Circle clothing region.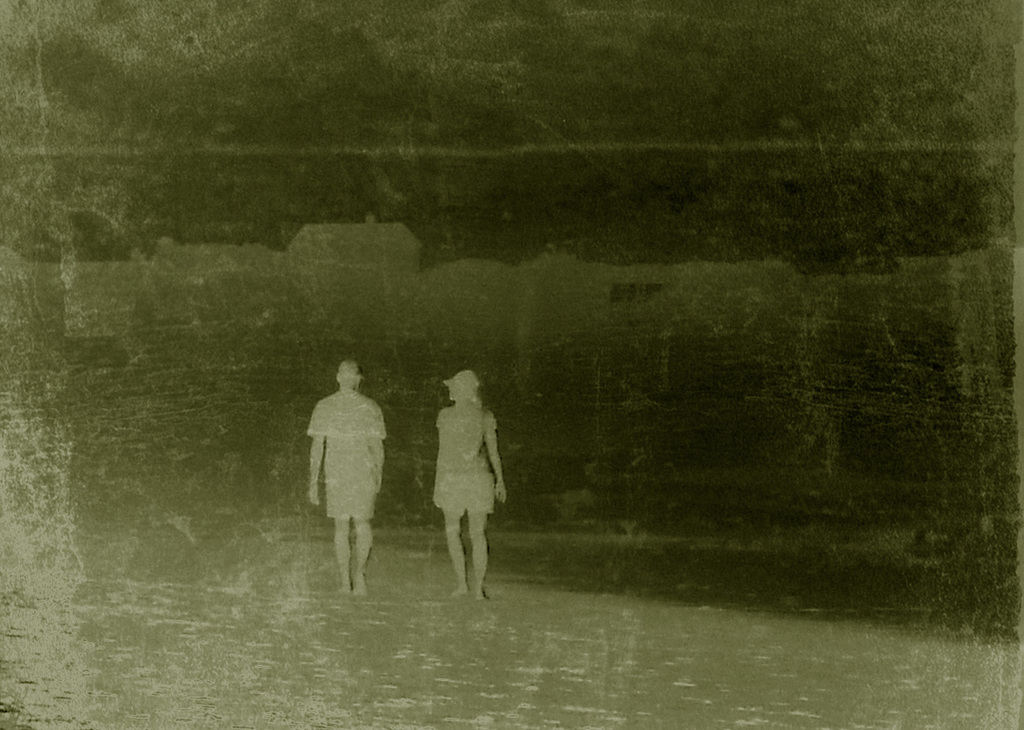
Region: bbox=(430, 400, 501, 517).
